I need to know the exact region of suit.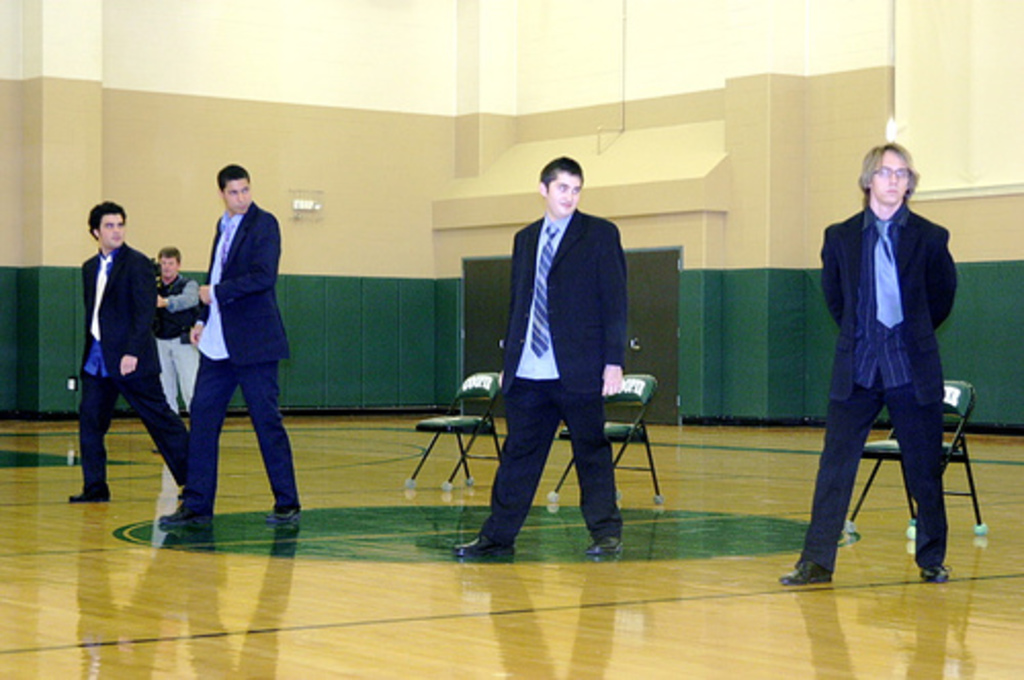
Region: 815/154/973/580.
